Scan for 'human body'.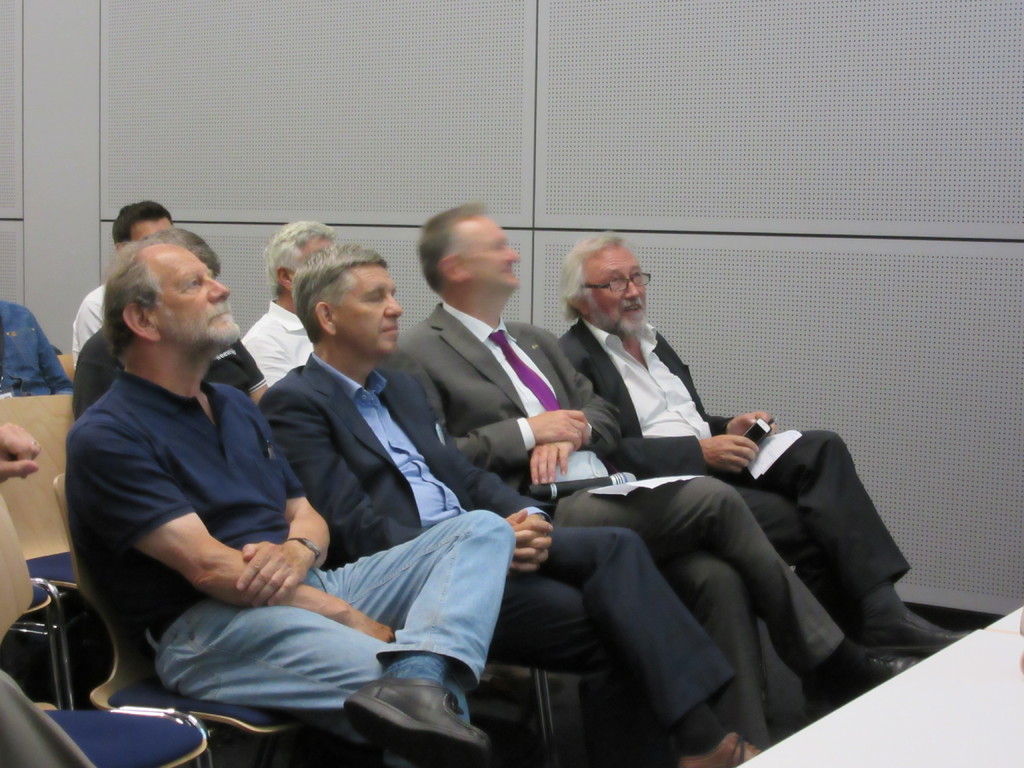
Scan result: <bbox>68, 196, 182, 368</bbox>.
